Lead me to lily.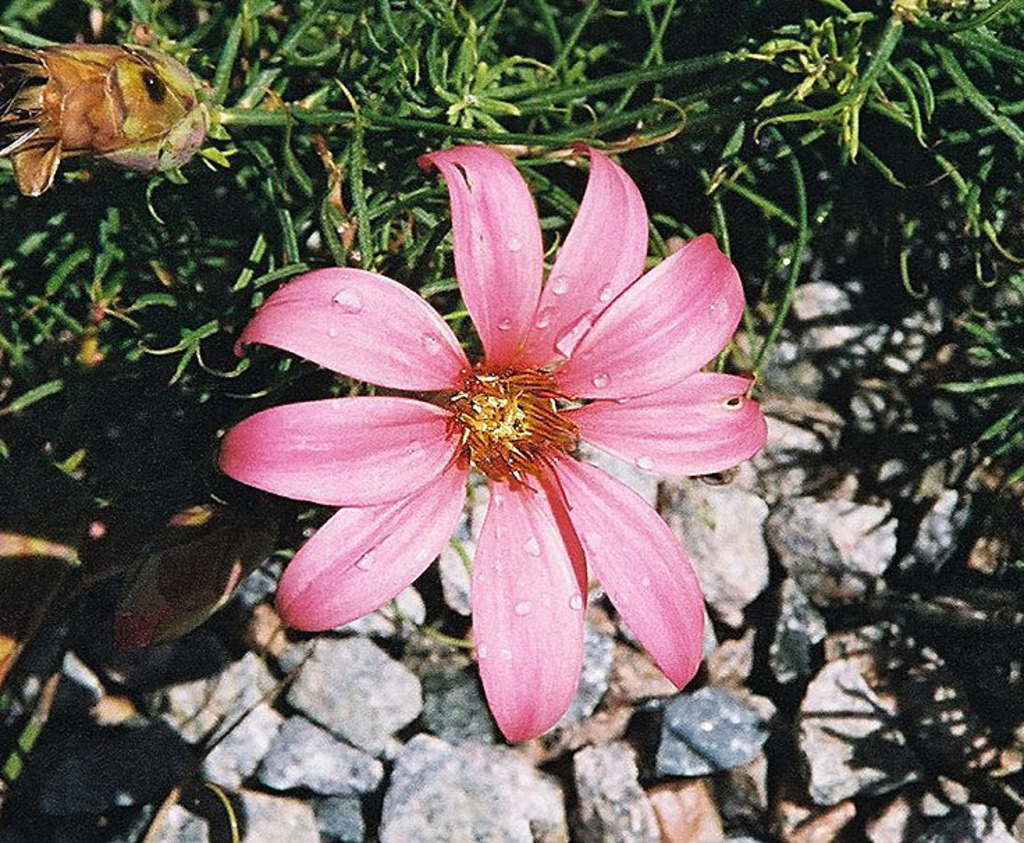
Lead to 216:135:765:741.
